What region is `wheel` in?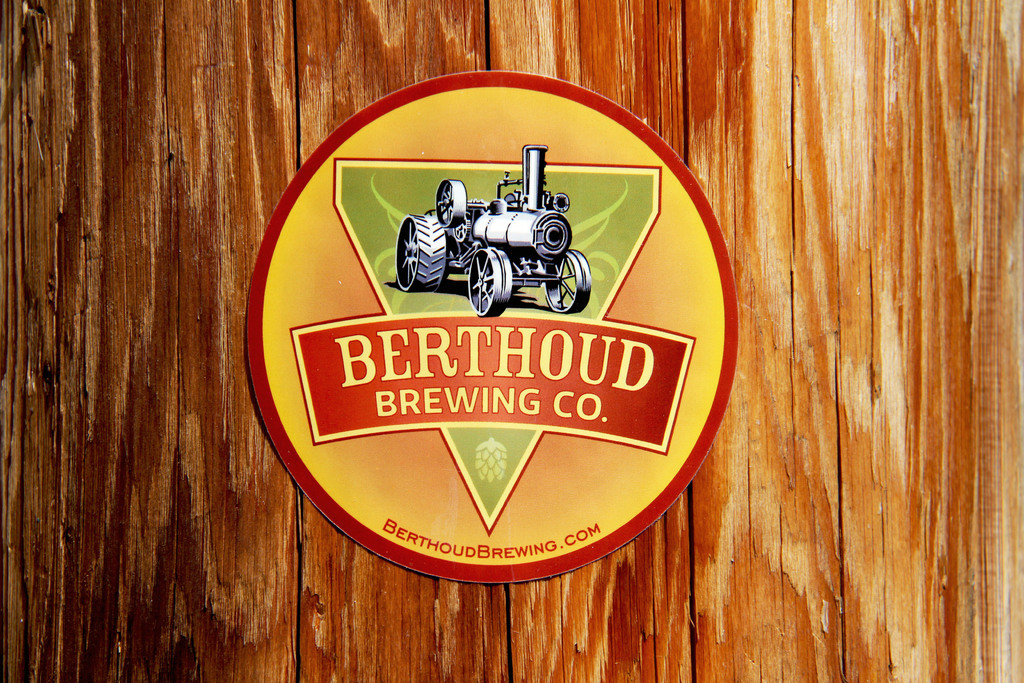
472,250,507,316.
